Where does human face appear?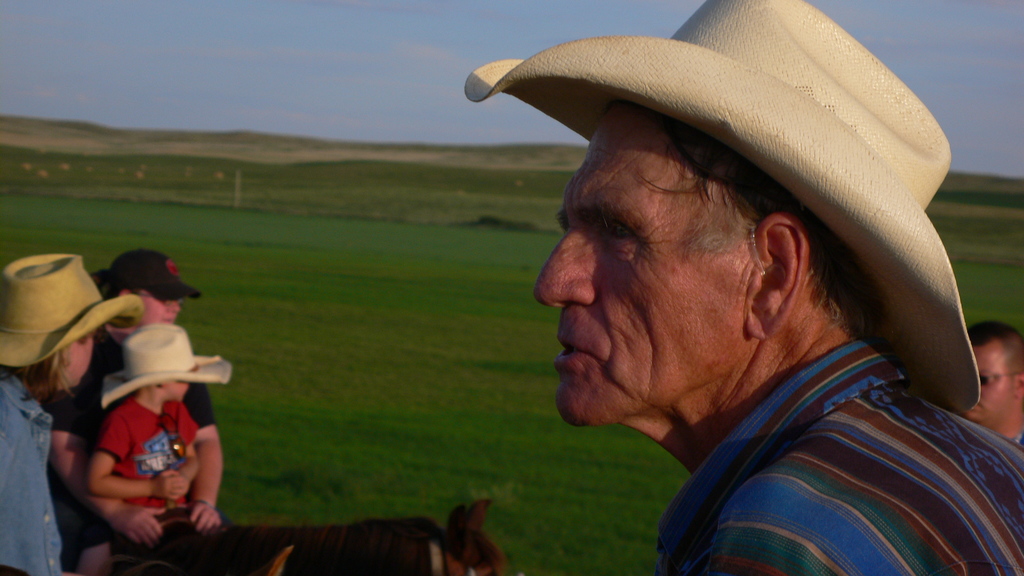
Appears at x1=136 y1=297 x2=177 y2=328.
